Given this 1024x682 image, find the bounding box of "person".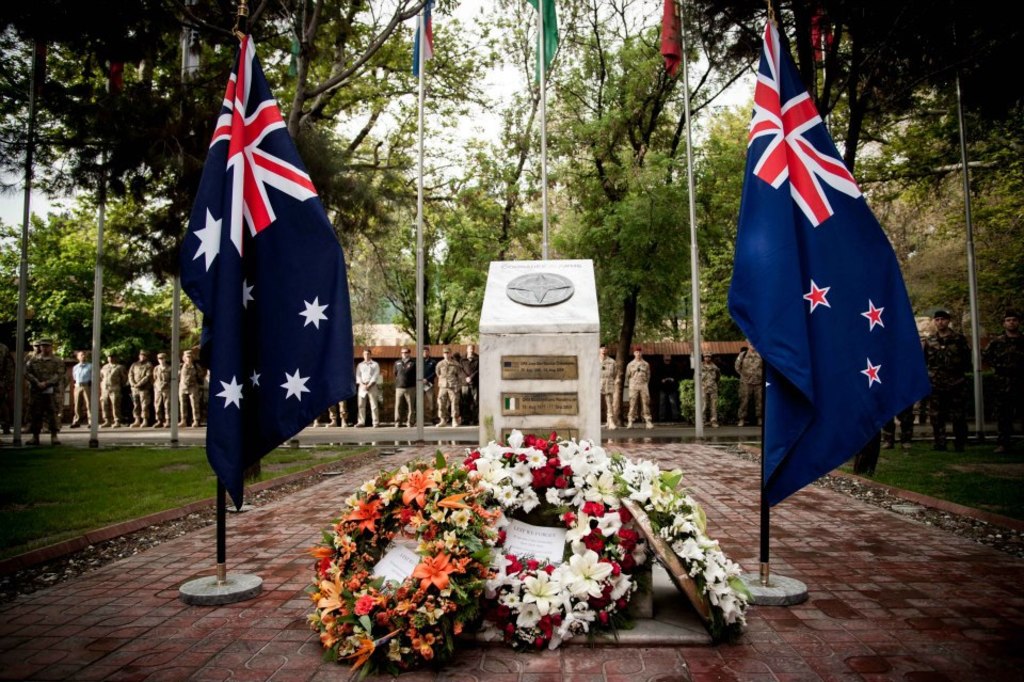
bbox=[620, 348, 651, 428].
